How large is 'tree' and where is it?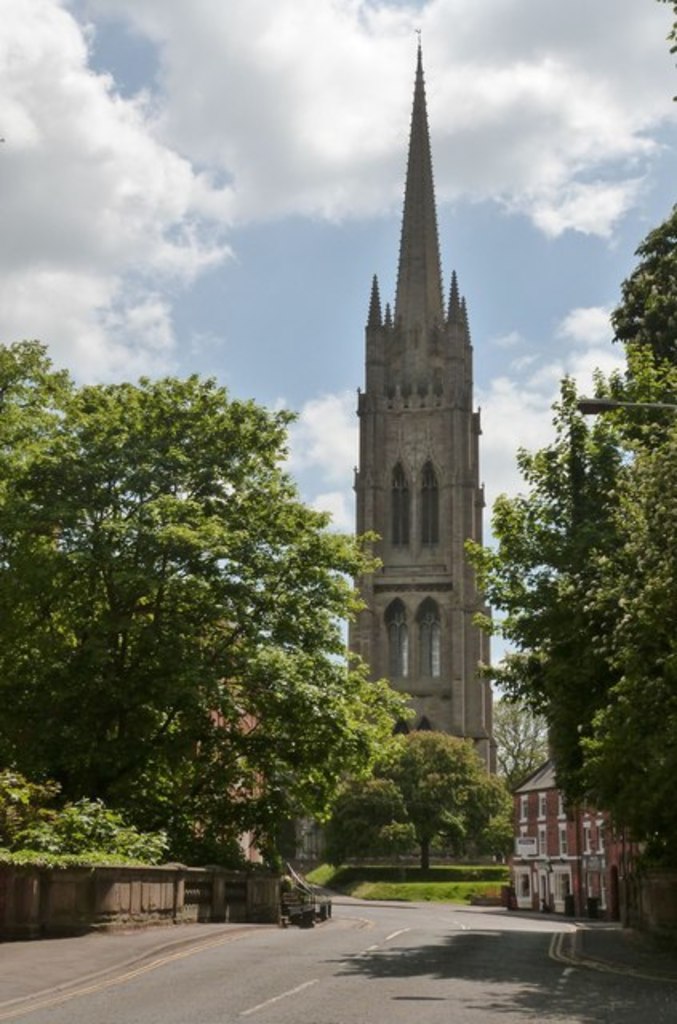
Bounding box: 386:722:522:867.
